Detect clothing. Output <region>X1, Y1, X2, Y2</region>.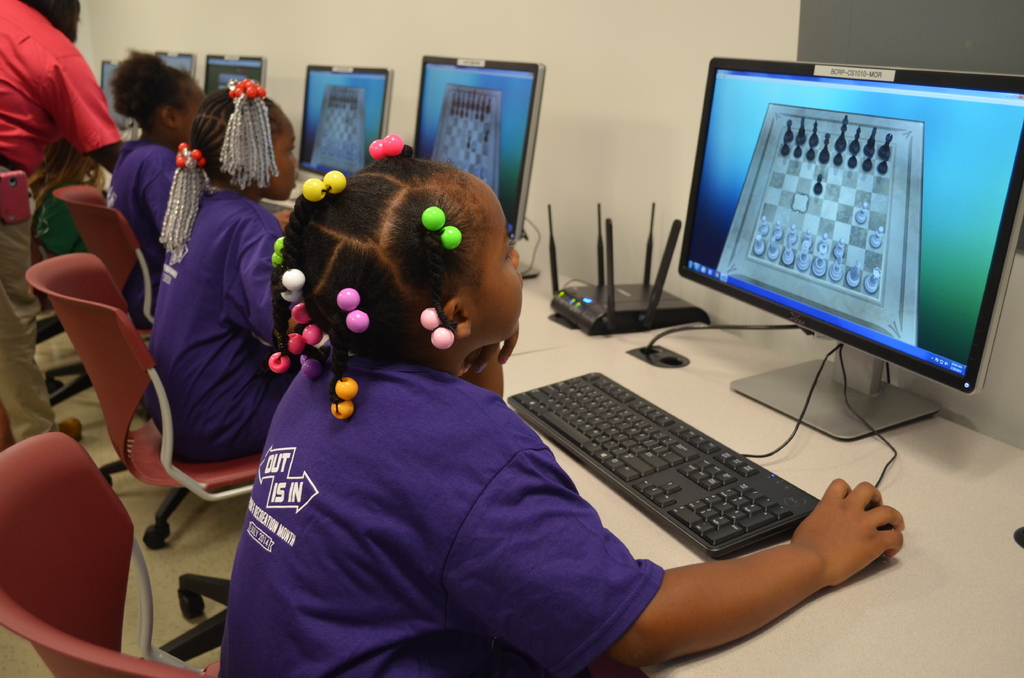
<region>214, 346, 664, 677</region>.
